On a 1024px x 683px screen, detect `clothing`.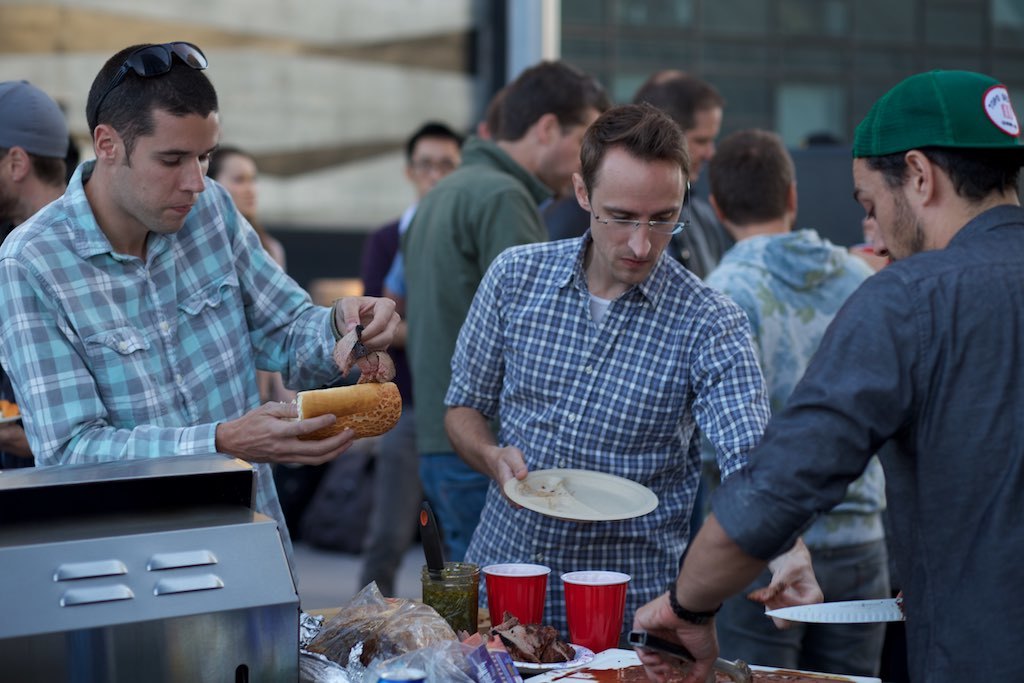
[544,182,715,280].
